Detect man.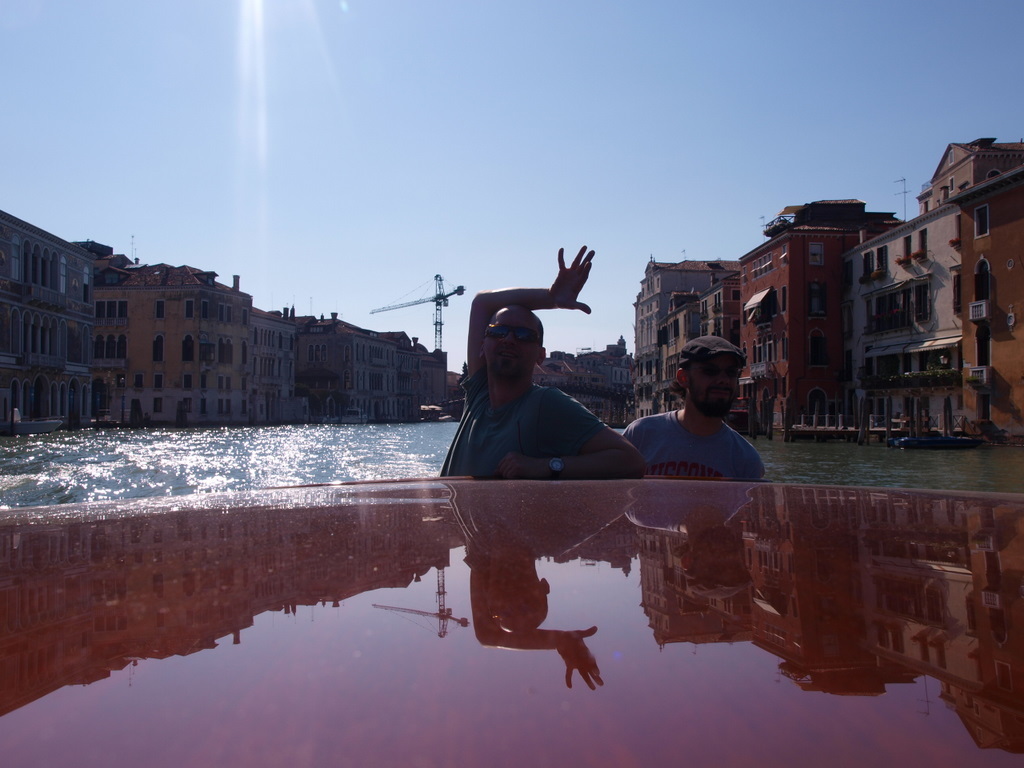
Detected at rect(622, 332, 773, 483).
